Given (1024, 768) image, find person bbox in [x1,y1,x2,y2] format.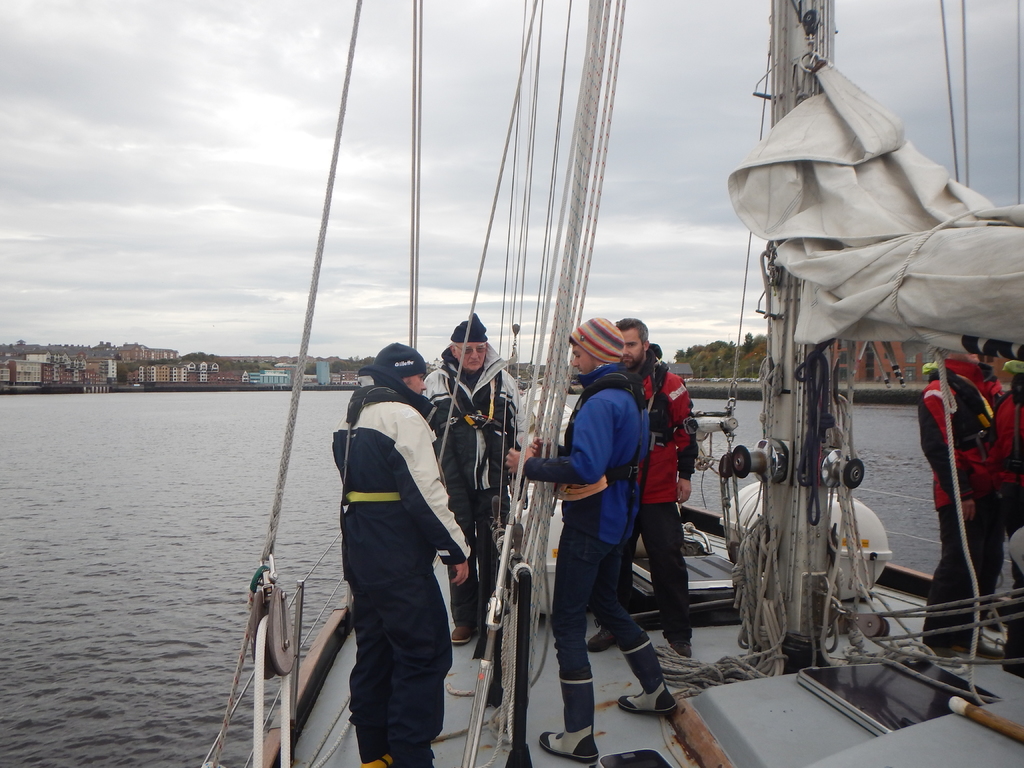
[429,311,524,644].
